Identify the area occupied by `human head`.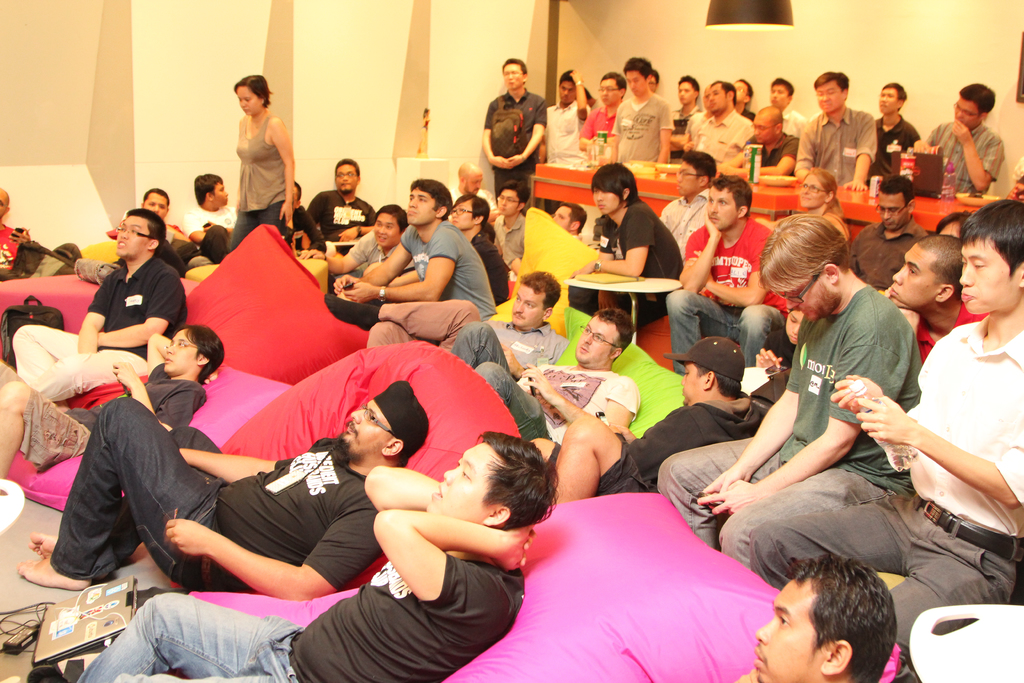
Area: box=[707, 174, 755, 235].
